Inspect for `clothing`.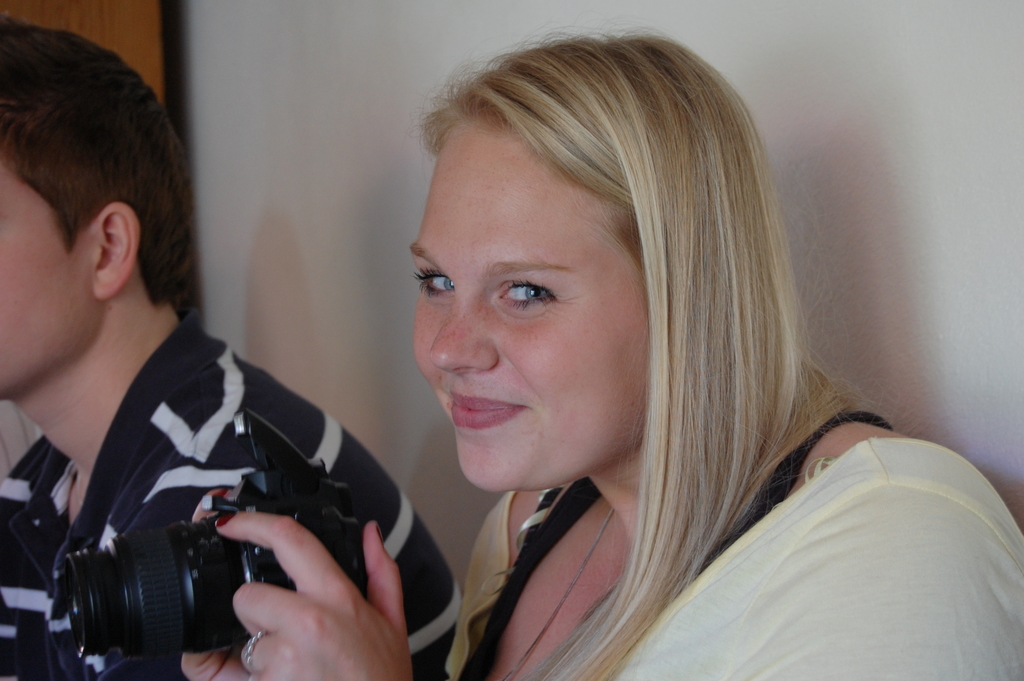
Inspection: [x1=0, y1=305, x2=453, y2=680].
